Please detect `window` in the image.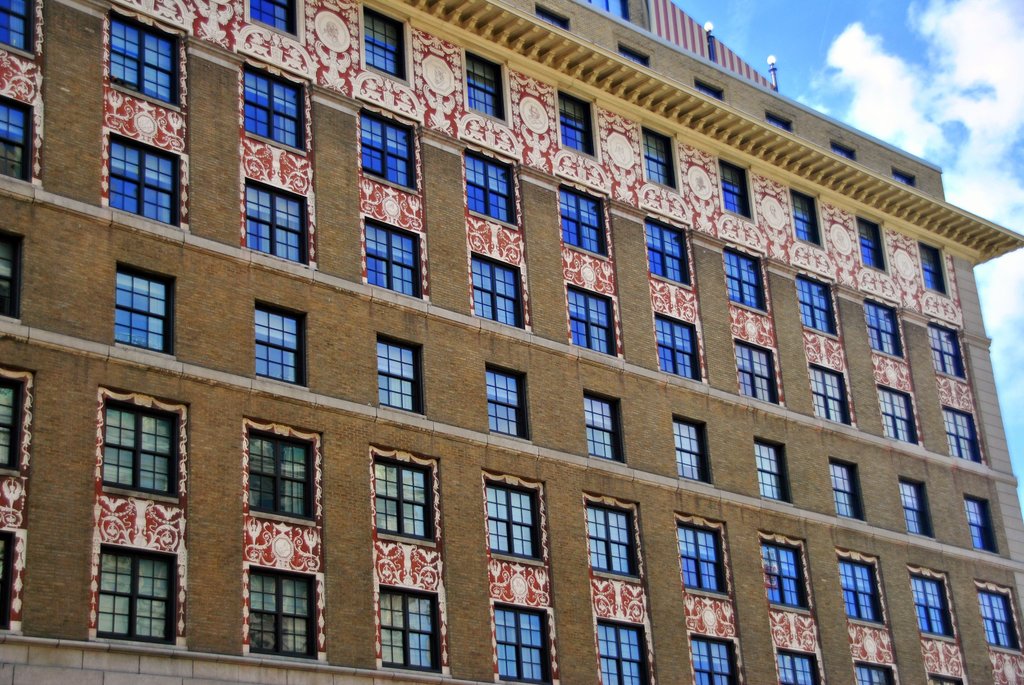
box=[0, 374, 33, 638].
